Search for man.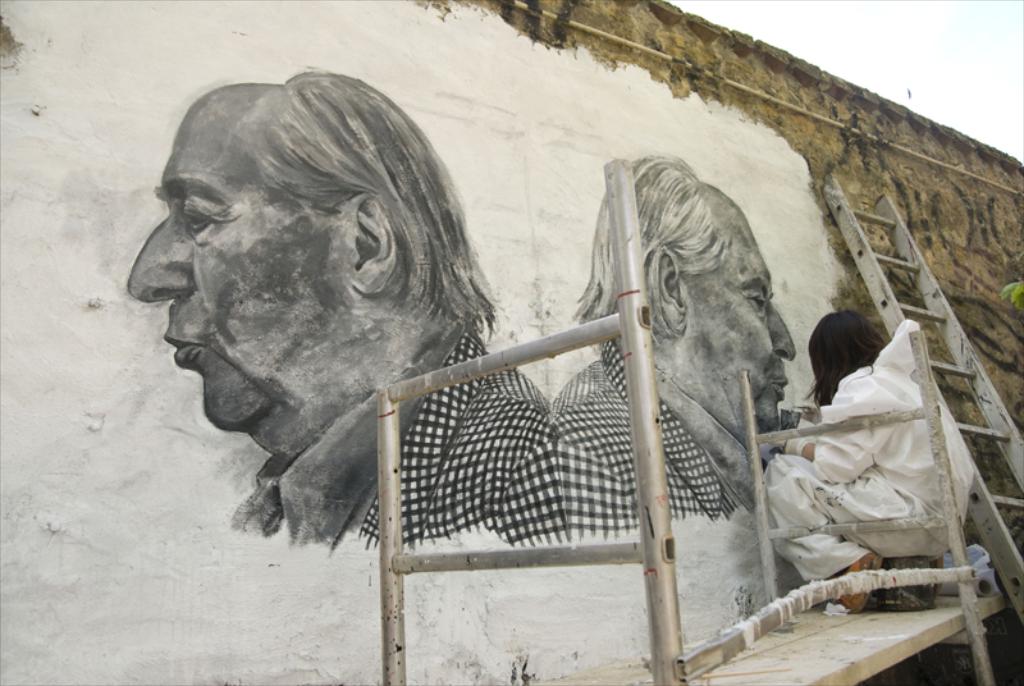
Found at 548 151 795 536.
